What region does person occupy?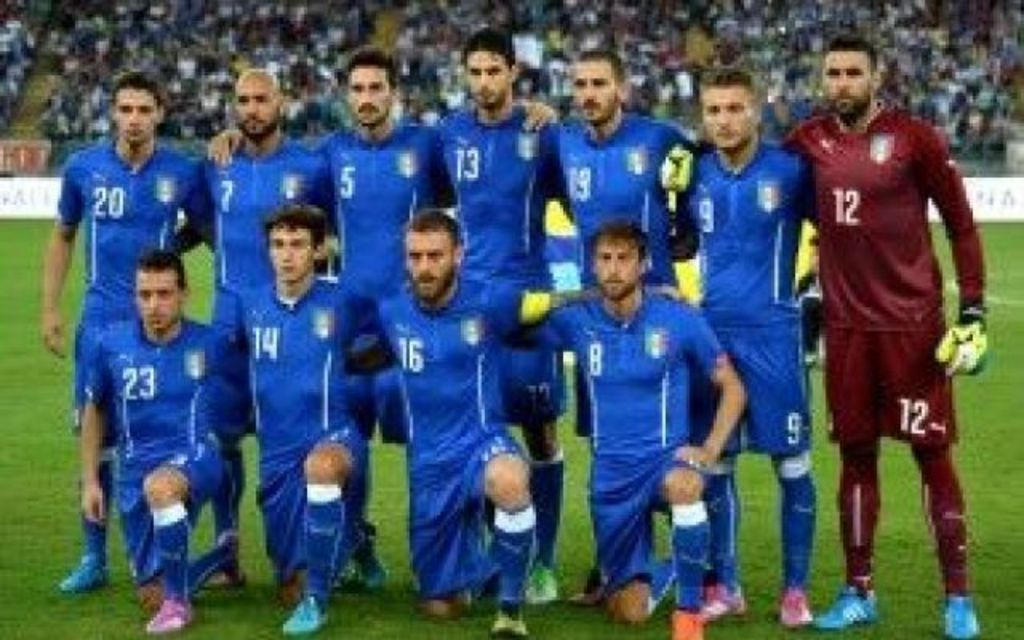
[x1=357, y1=218, x2=701, y2=638].
